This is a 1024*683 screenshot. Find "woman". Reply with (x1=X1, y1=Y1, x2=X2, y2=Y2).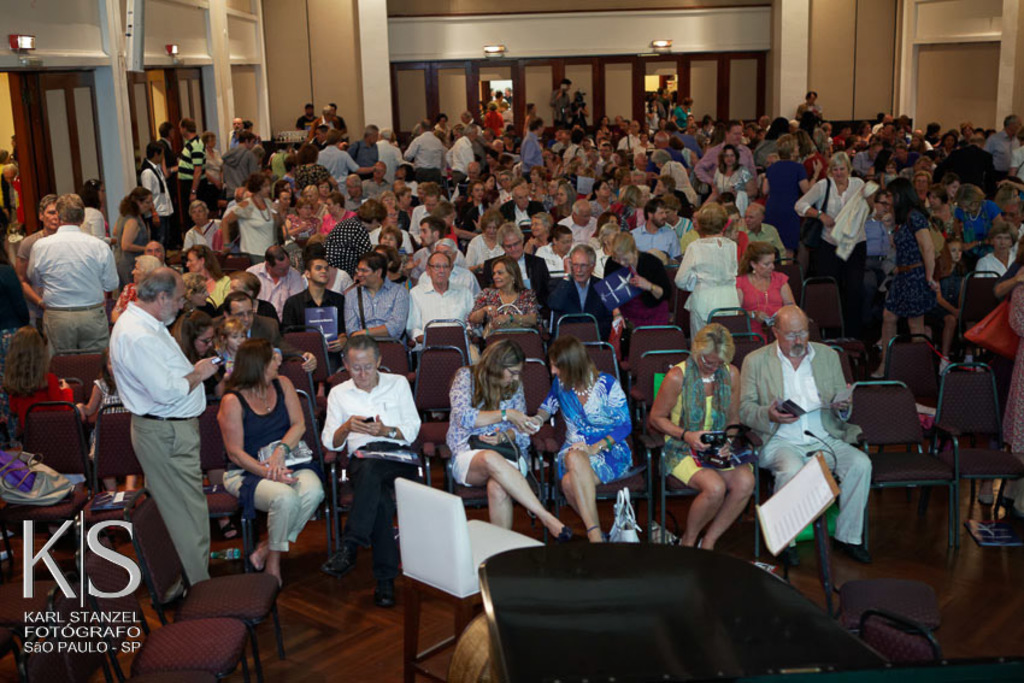
(x1=564, y1=130, x2=589, y2=161).
